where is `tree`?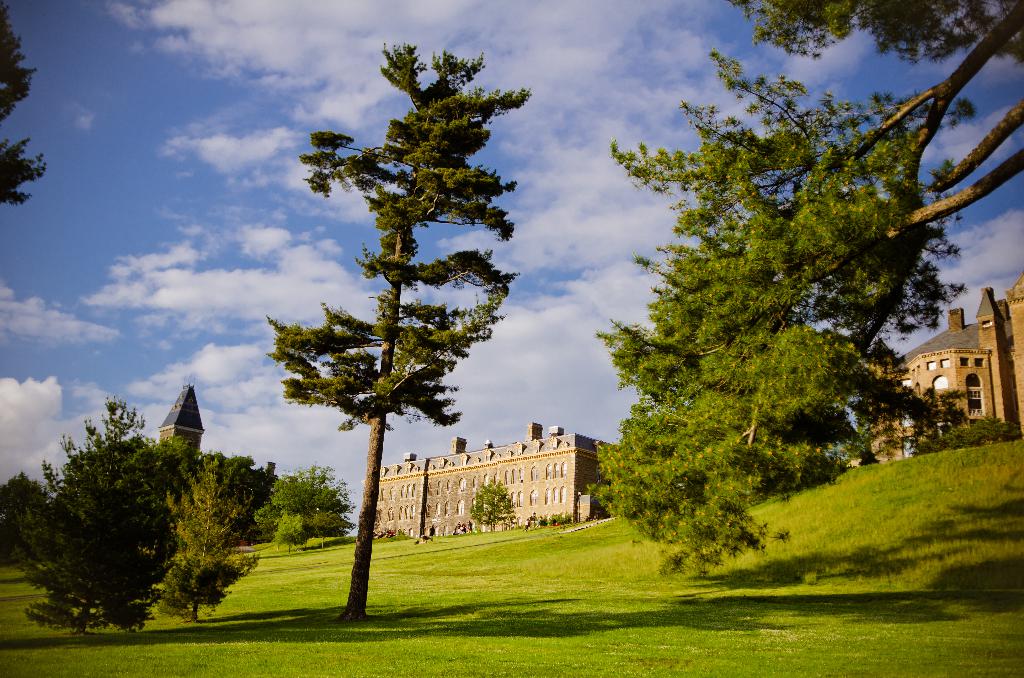
crop(0, 0, 48, 209).
